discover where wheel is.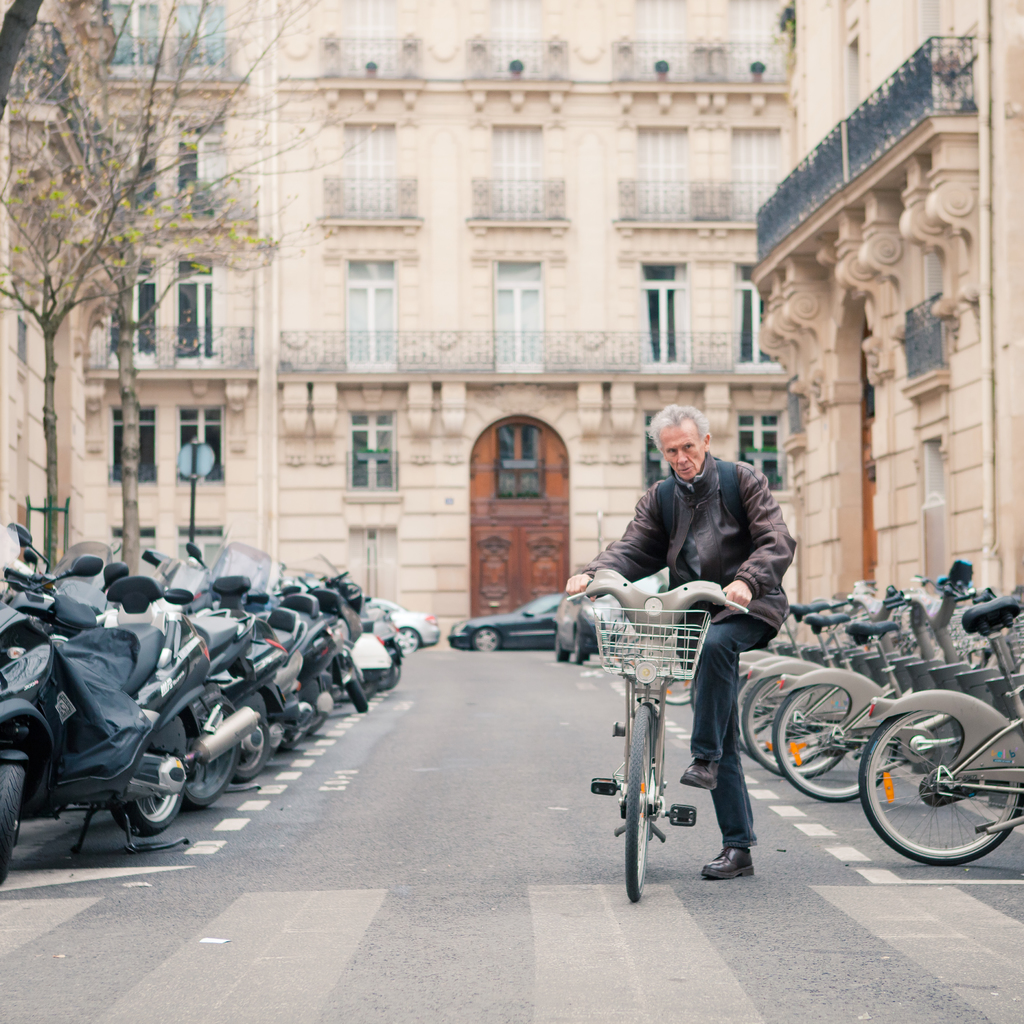
Discovered at 396 623 424 655.
